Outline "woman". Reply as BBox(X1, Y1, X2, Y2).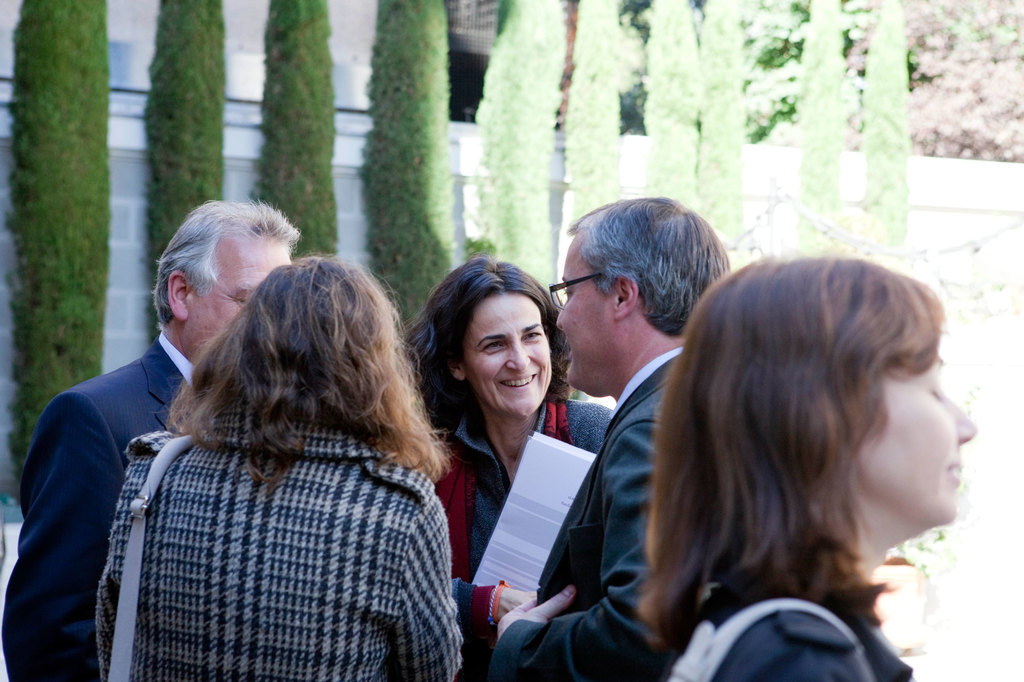
BBox(425, 253, 611, 663).
